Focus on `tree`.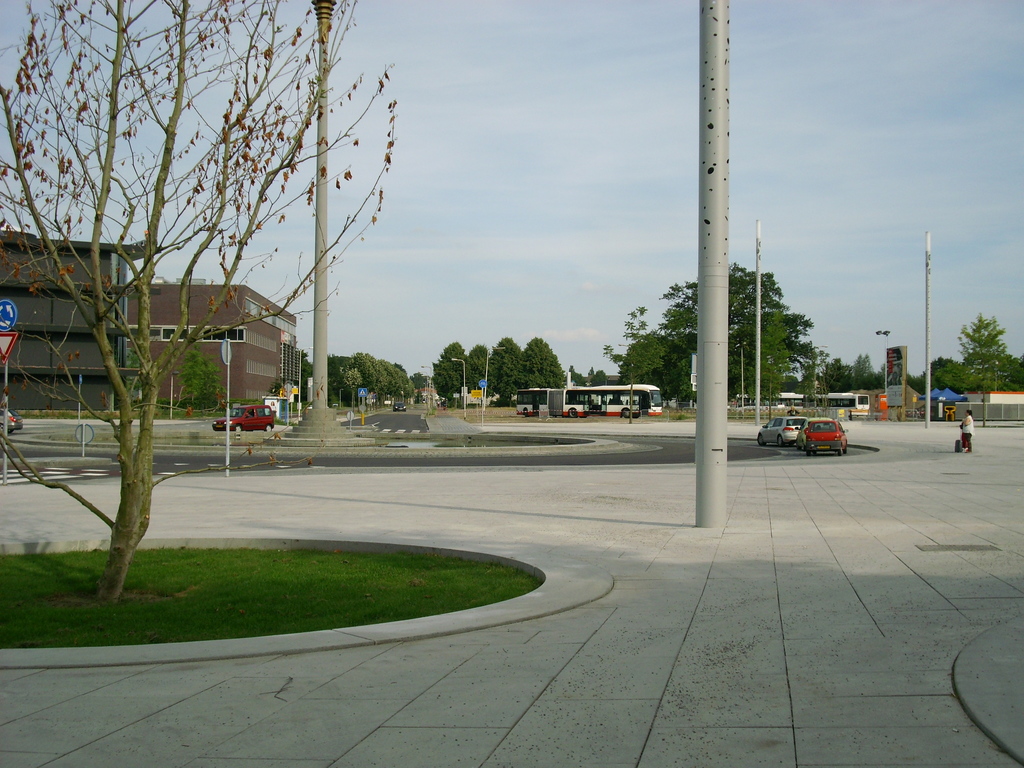
Focused at <bbox>122, 342, 151, 401</bbox>.
